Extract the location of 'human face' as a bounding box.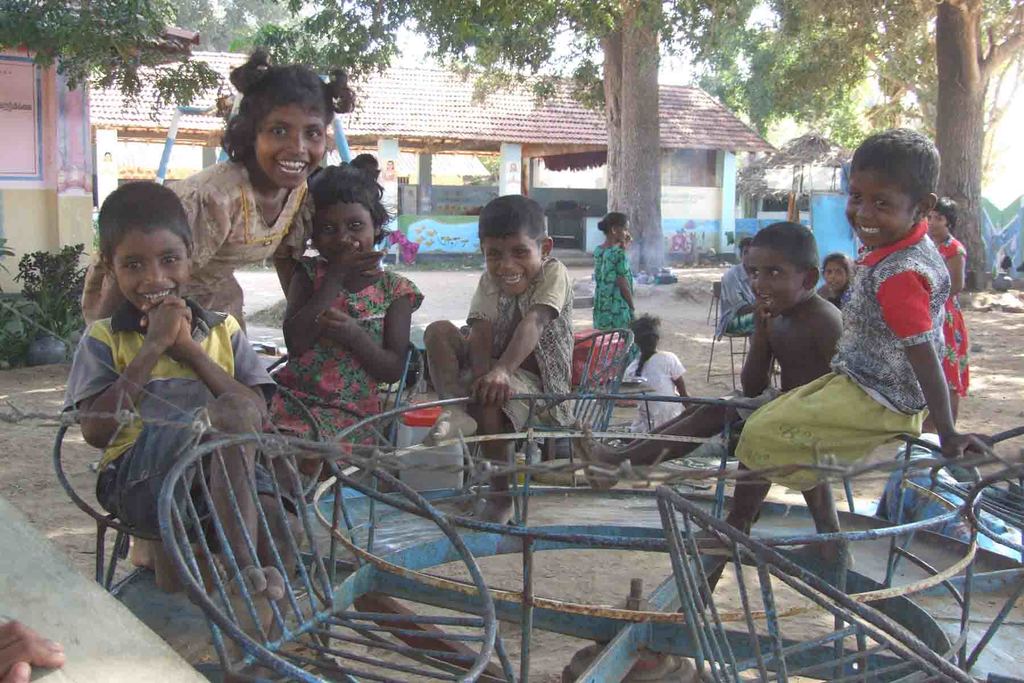
[825,257,849,293].
